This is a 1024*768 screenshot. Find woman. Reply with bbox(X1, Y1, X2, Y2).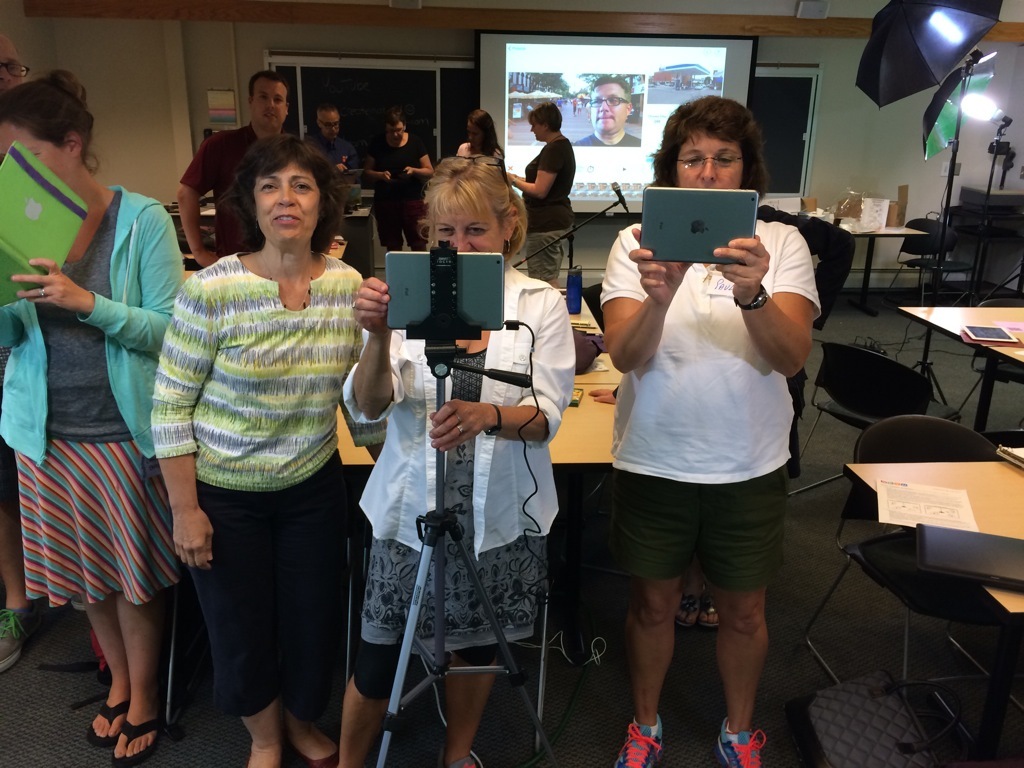
bbox(0, 68, 187, 767).
